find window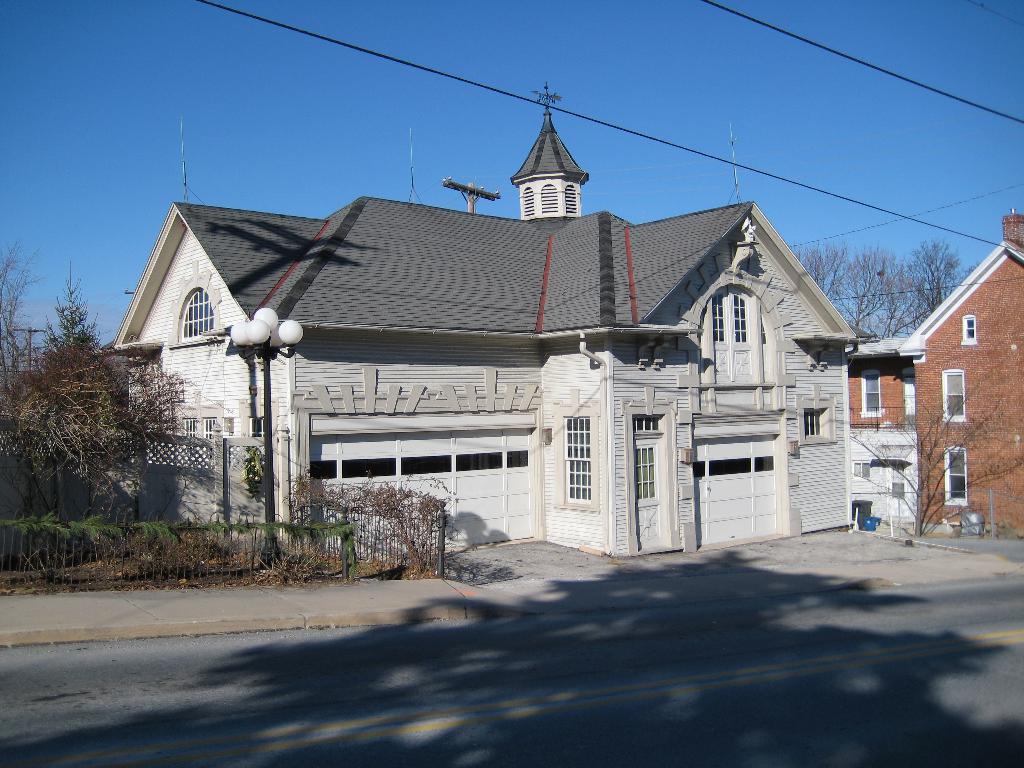
detection(851, 461, 868, 479)
